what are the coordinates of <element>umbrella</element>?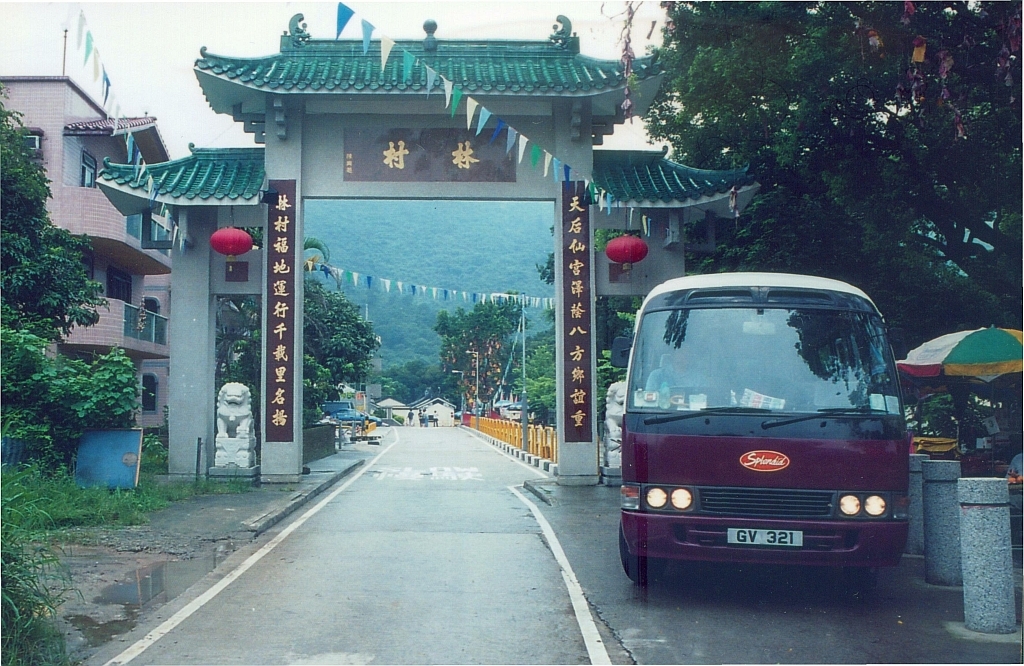
(901,313,1019,445).
